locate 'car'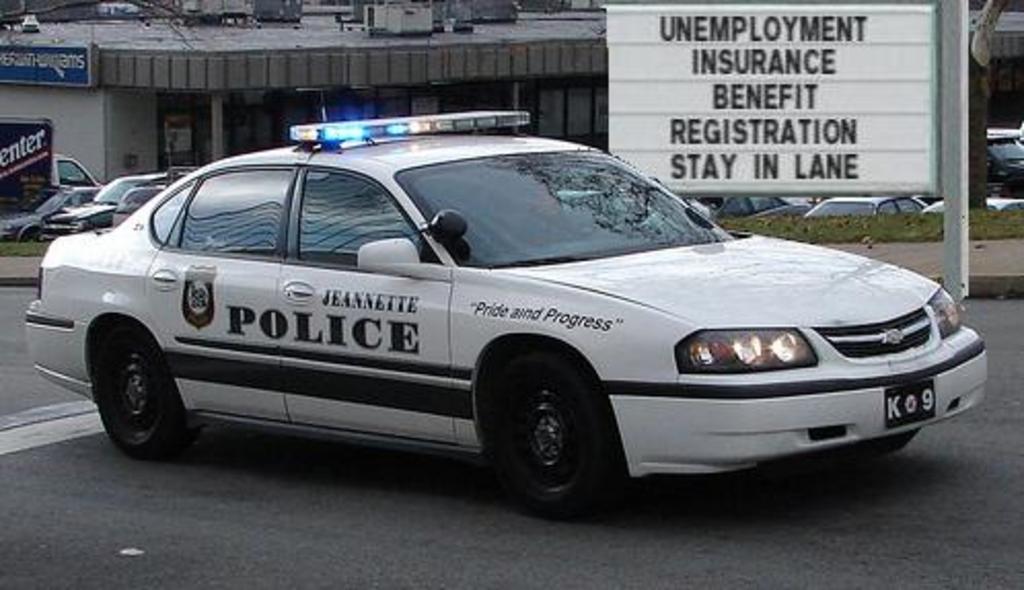
locate(25, 105, 989, 502)
